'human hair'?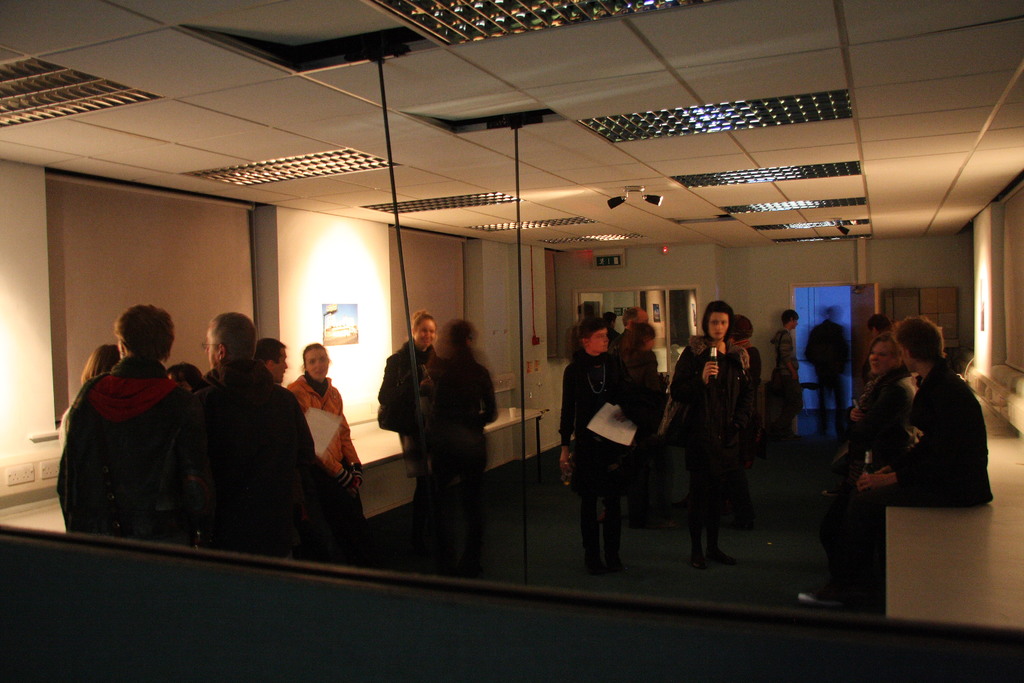
[112,301,175,361]
